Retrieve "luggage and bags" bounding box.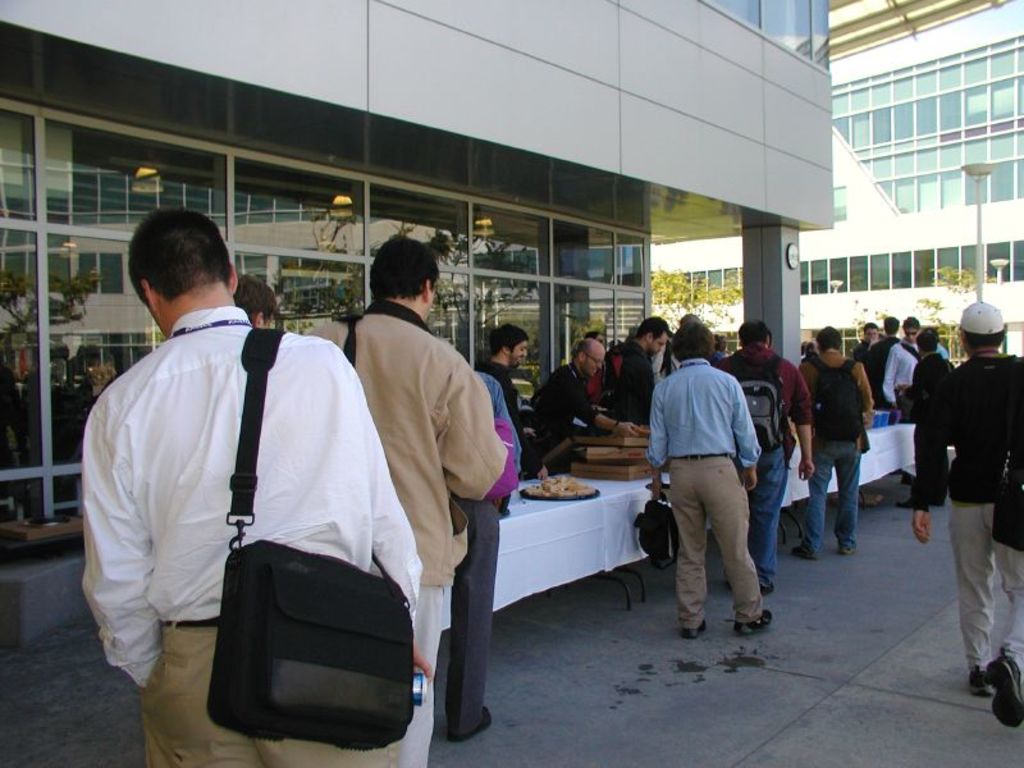
Bounding box: rect(727, 349, 792, 451).
